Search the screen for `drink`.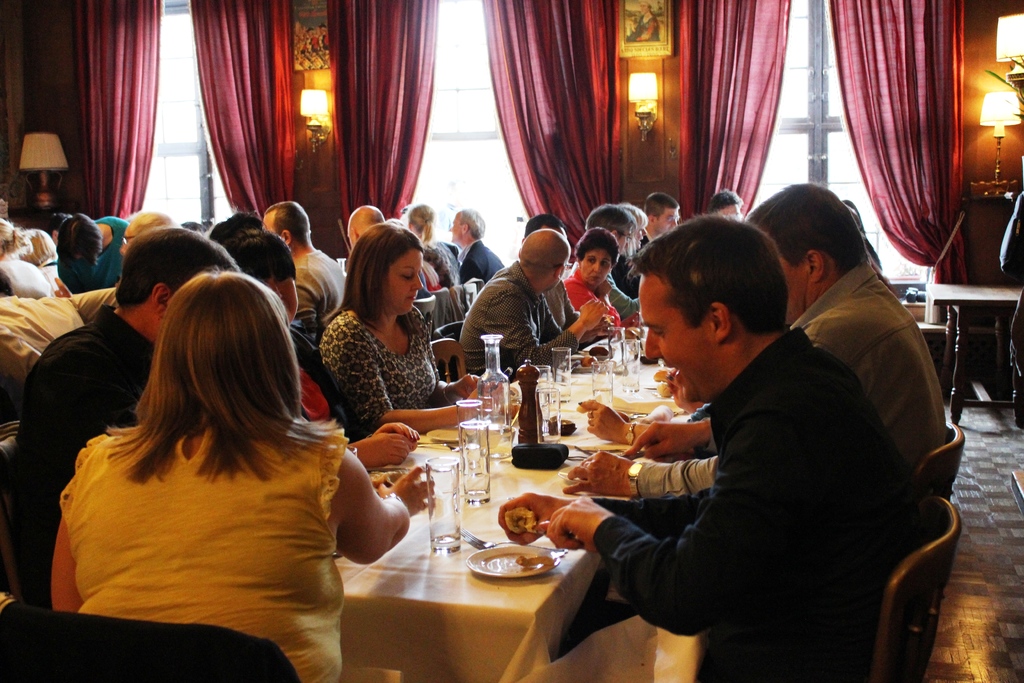
Found at 620/381/640/395.
